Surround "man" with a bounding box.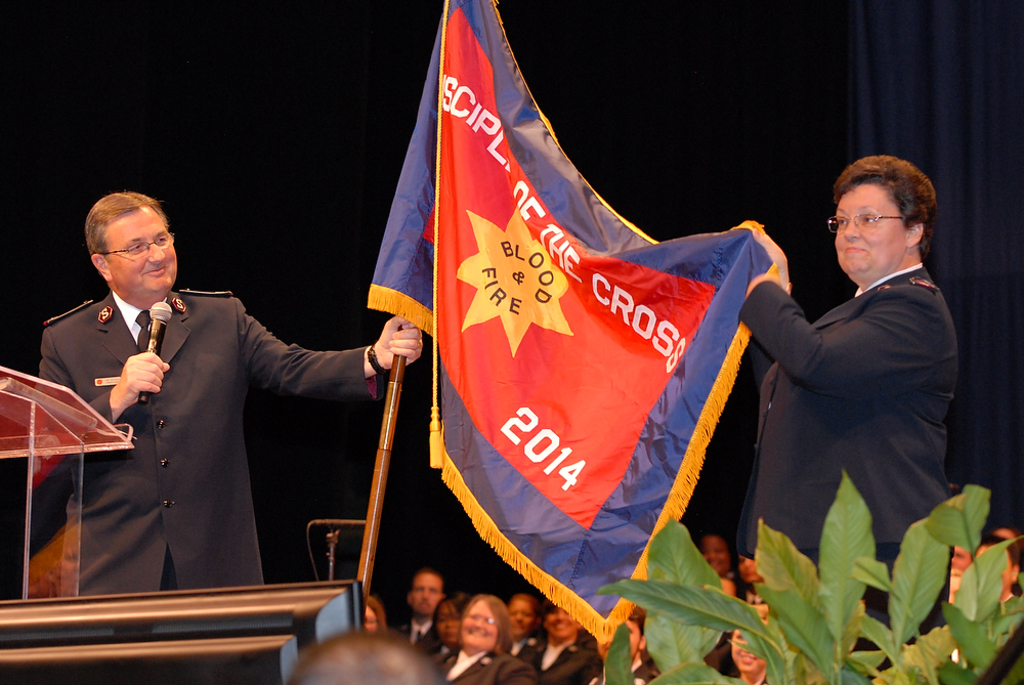
(23, 200, 383, 597).
